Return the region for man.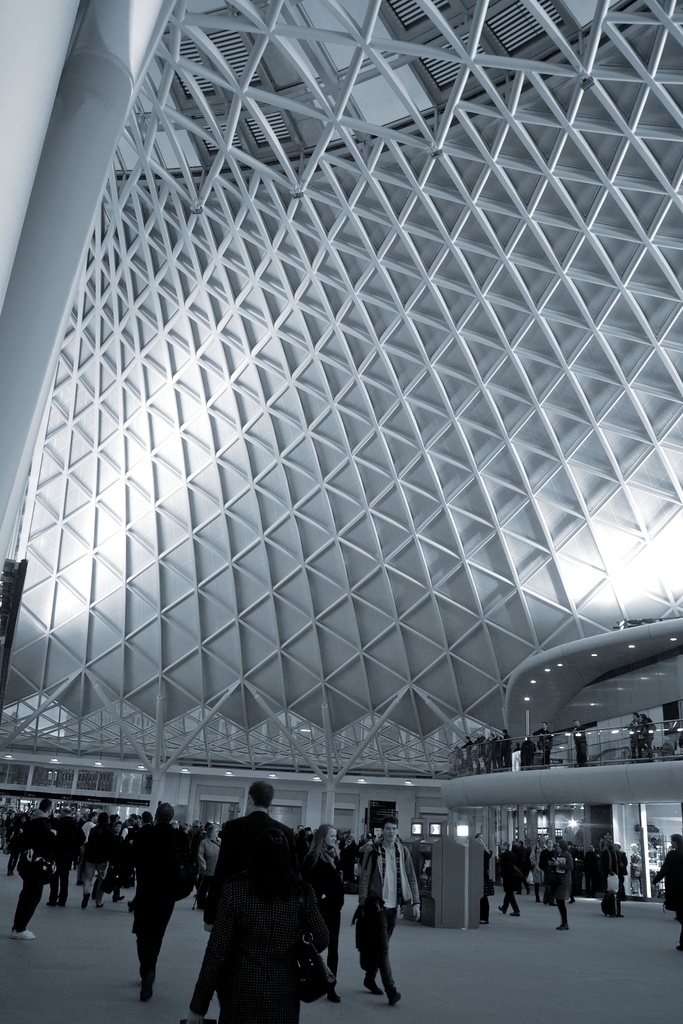
Rect(496, 838, 522, 916).
